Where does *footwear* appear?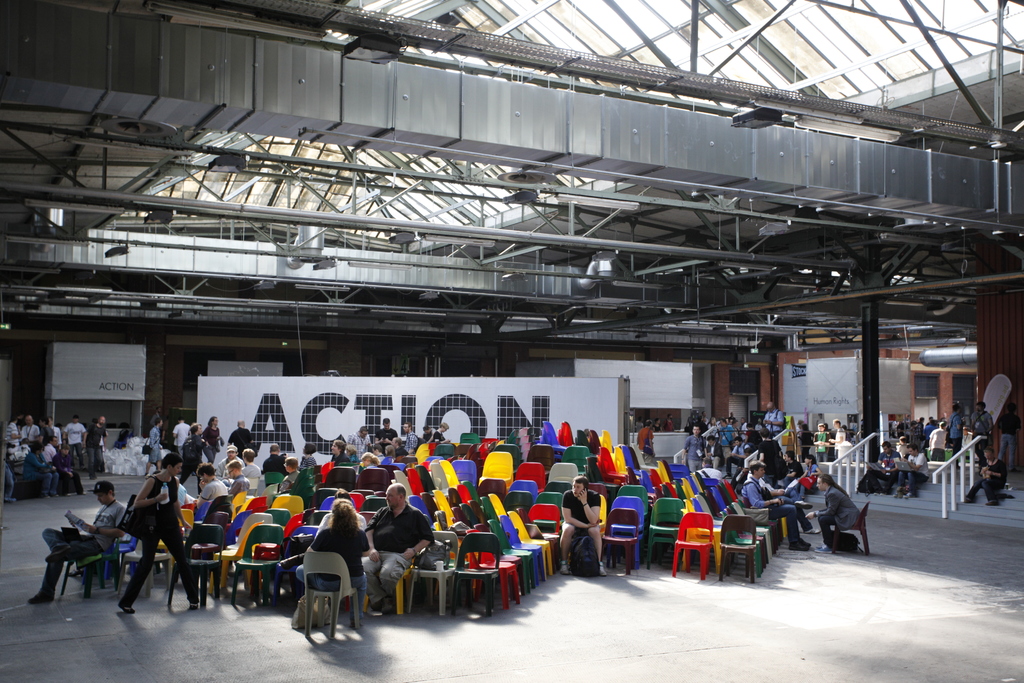
Appears at crop(83, 541, 95, 556).
